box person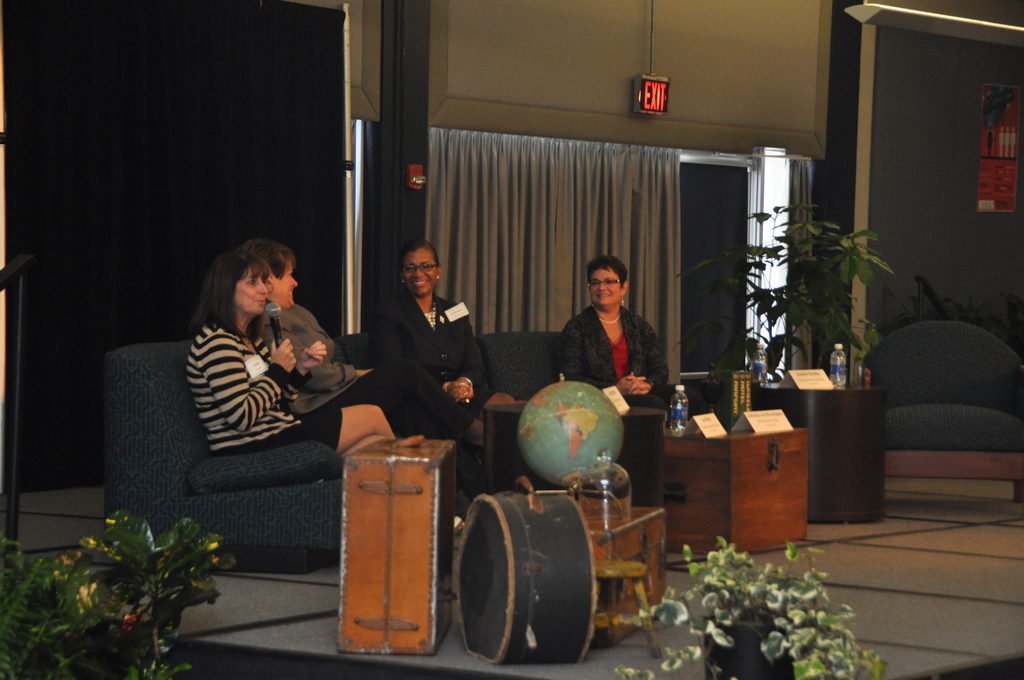
detection(253, 234, 474, 491)
